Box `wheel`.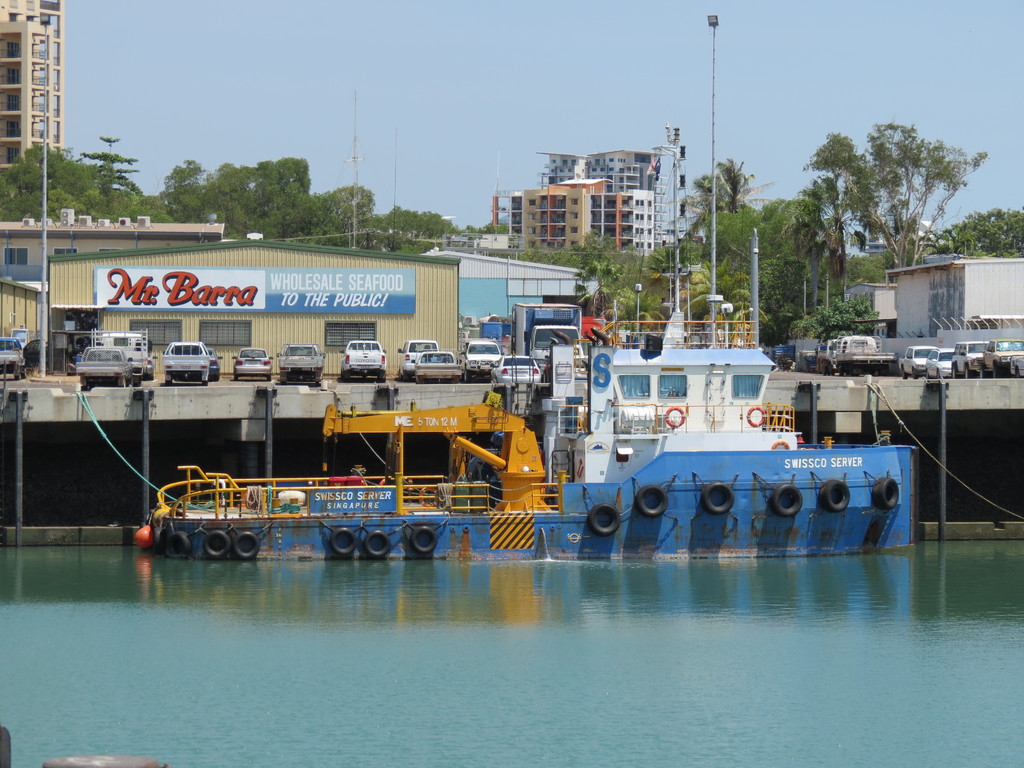
<bbox>166, 378, 173, 387</bbox>.
